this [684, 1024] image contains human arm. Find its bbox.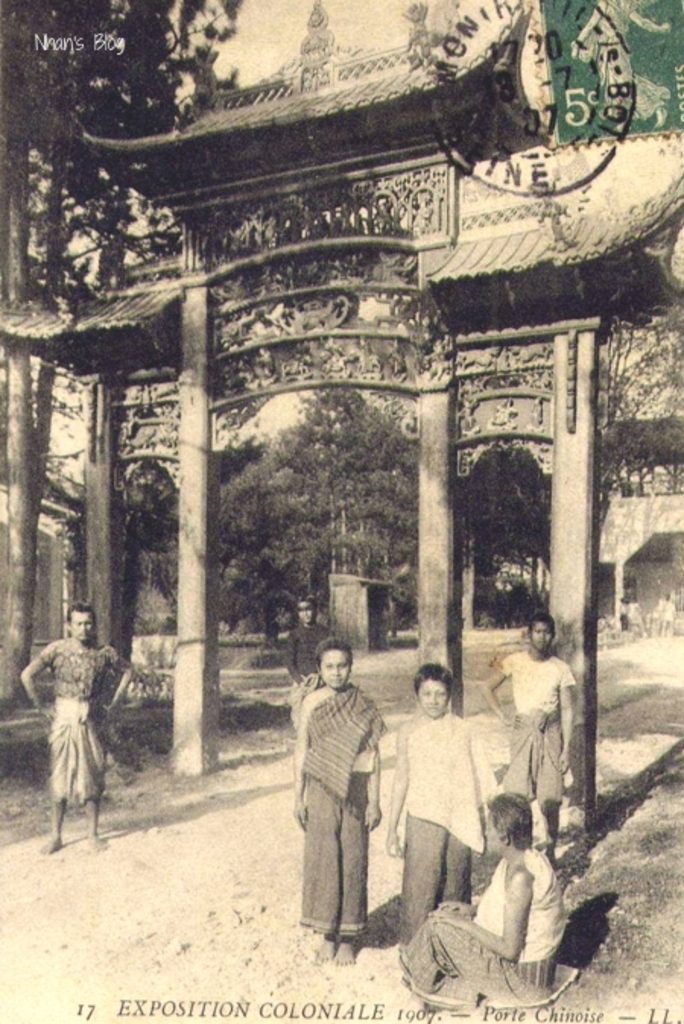
{"x1": 292, "y1": 687, "x2": 307, "y2": 828}.
